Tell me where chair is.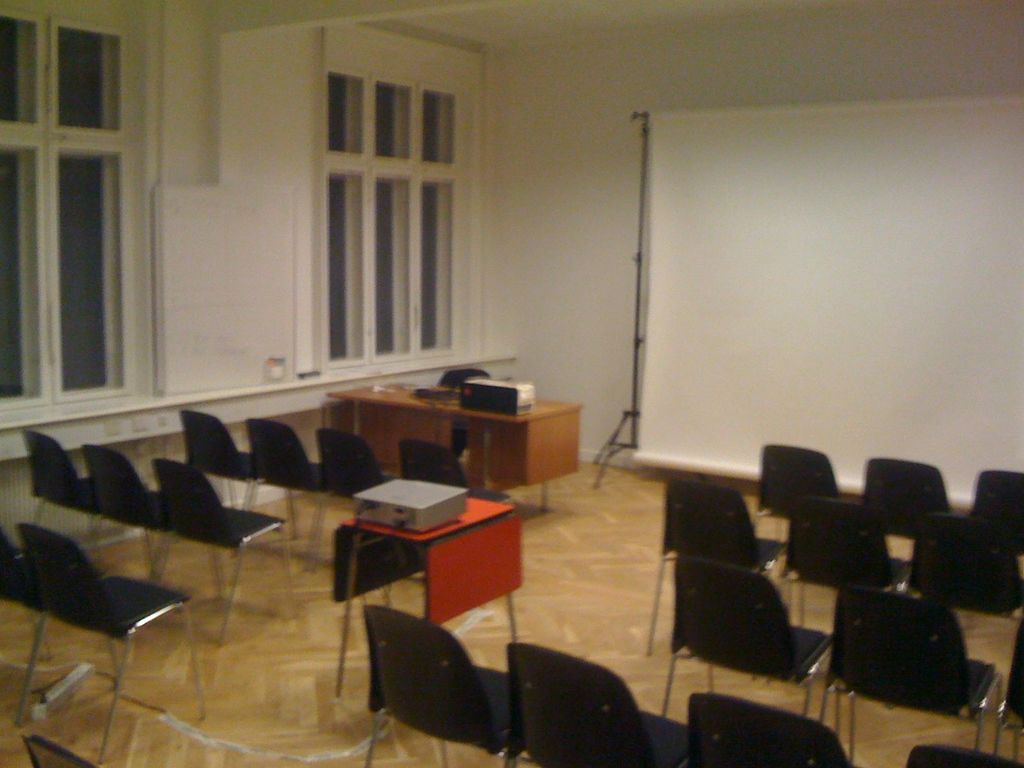
chair is at {"x1": 909, "y1": 751, "x2": 1016, "y2": 767}.
